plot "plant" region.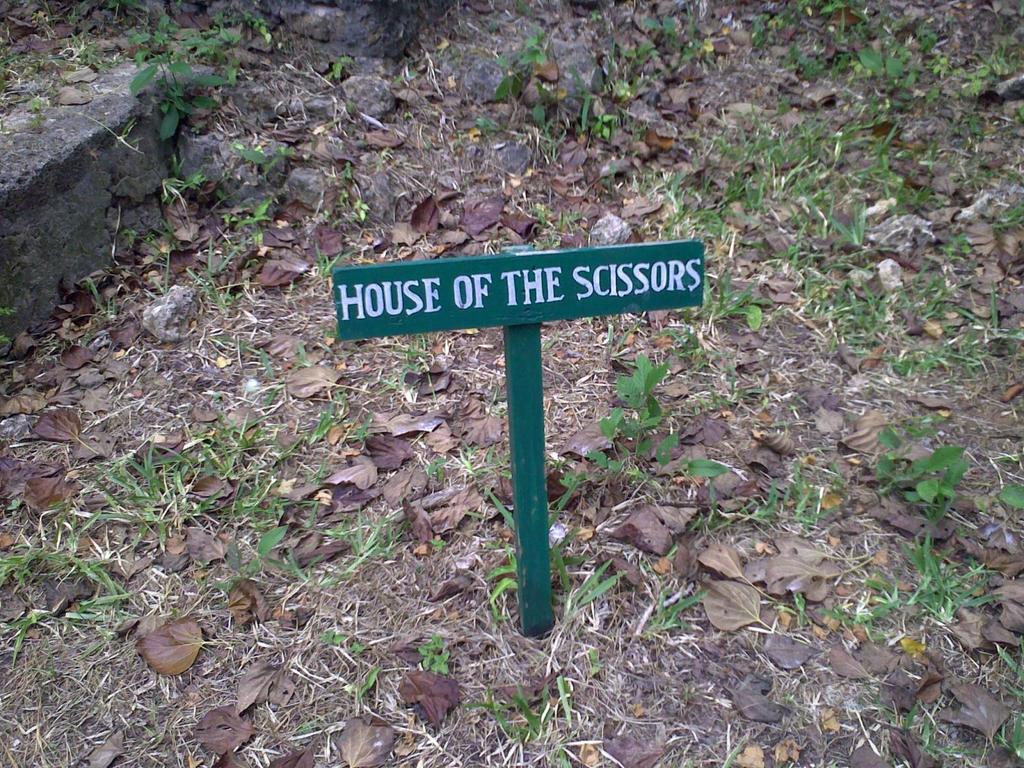
Plotted at (0, 509, 155, 642).
